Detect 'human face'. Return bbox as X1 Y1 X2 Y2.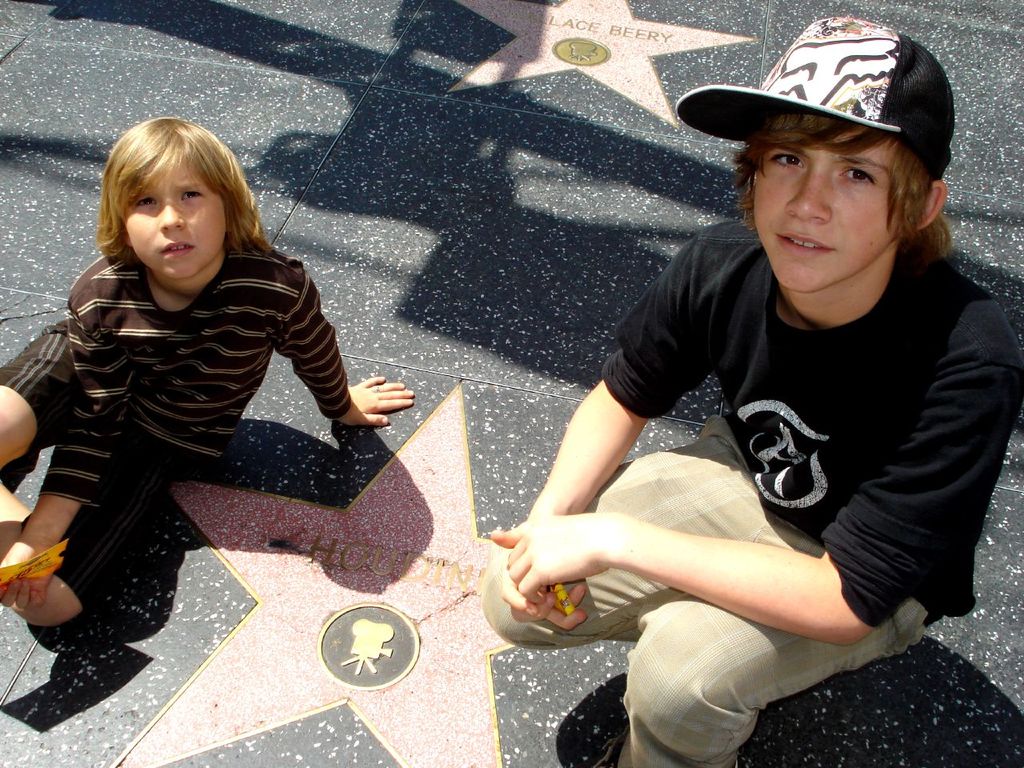
118 168 222 278.
